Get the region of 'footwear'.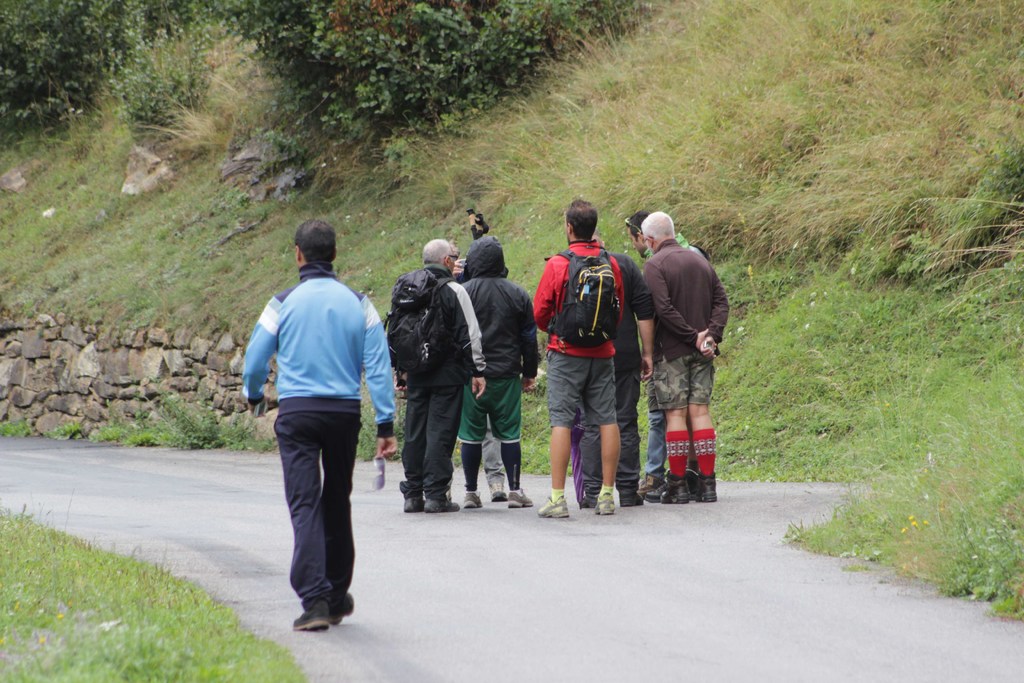
left=506, top=489, right=532, bottom=507.
